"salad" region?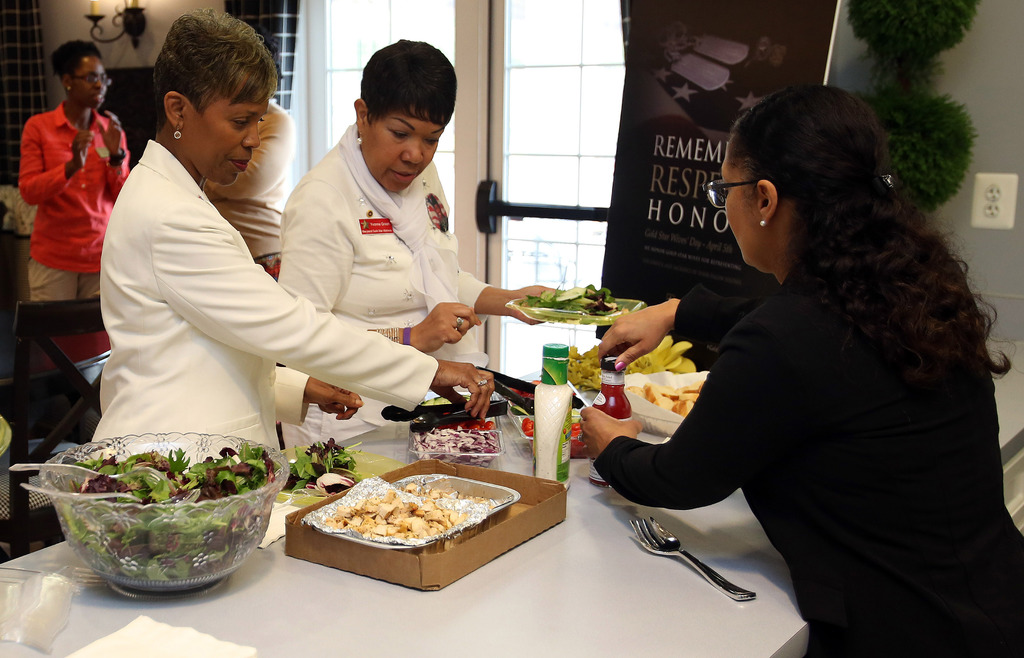
region(518, 281, 620, 317)
